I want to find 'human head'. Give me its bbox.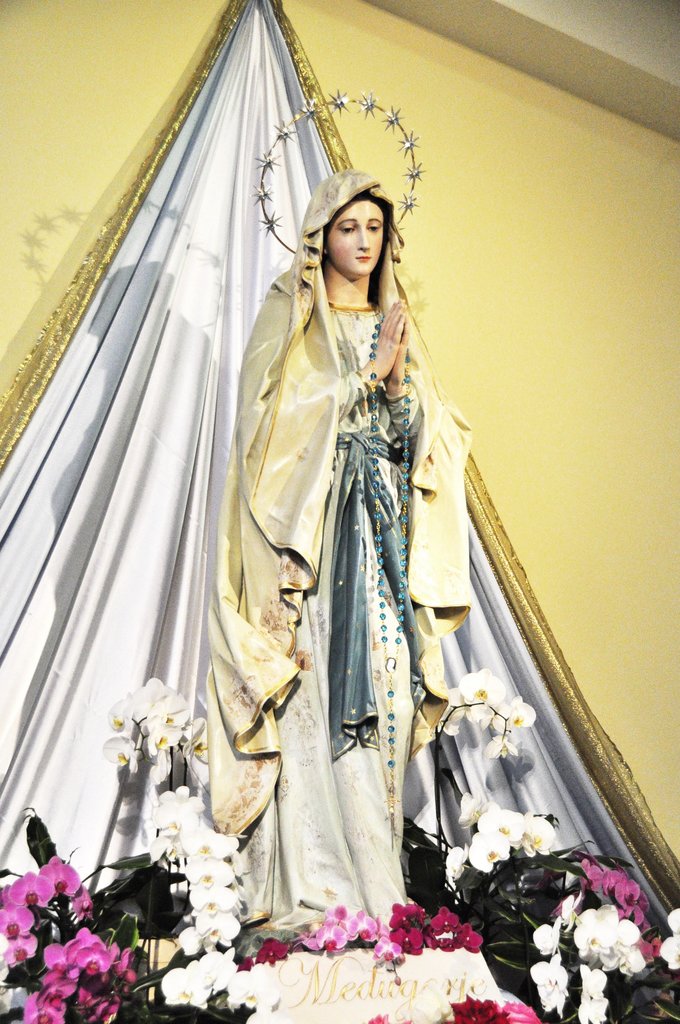
region(309, 168, 391, 266).
